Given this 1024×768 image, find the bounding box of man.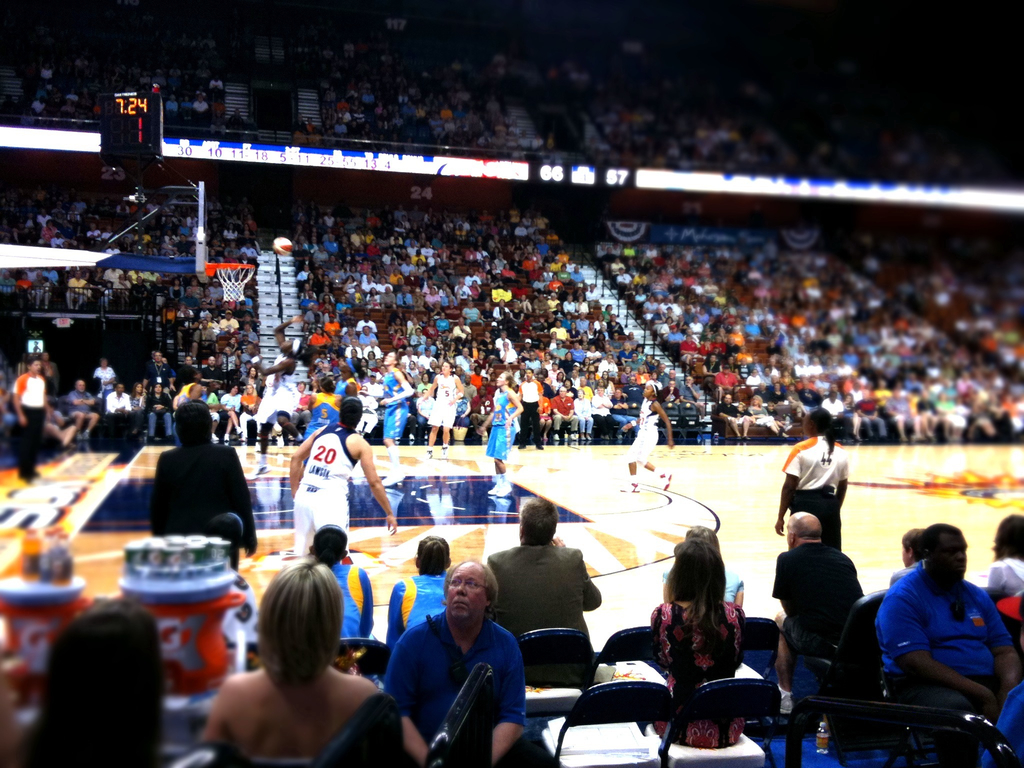
x1=866 y1=520 x2=1023 y2=767.
